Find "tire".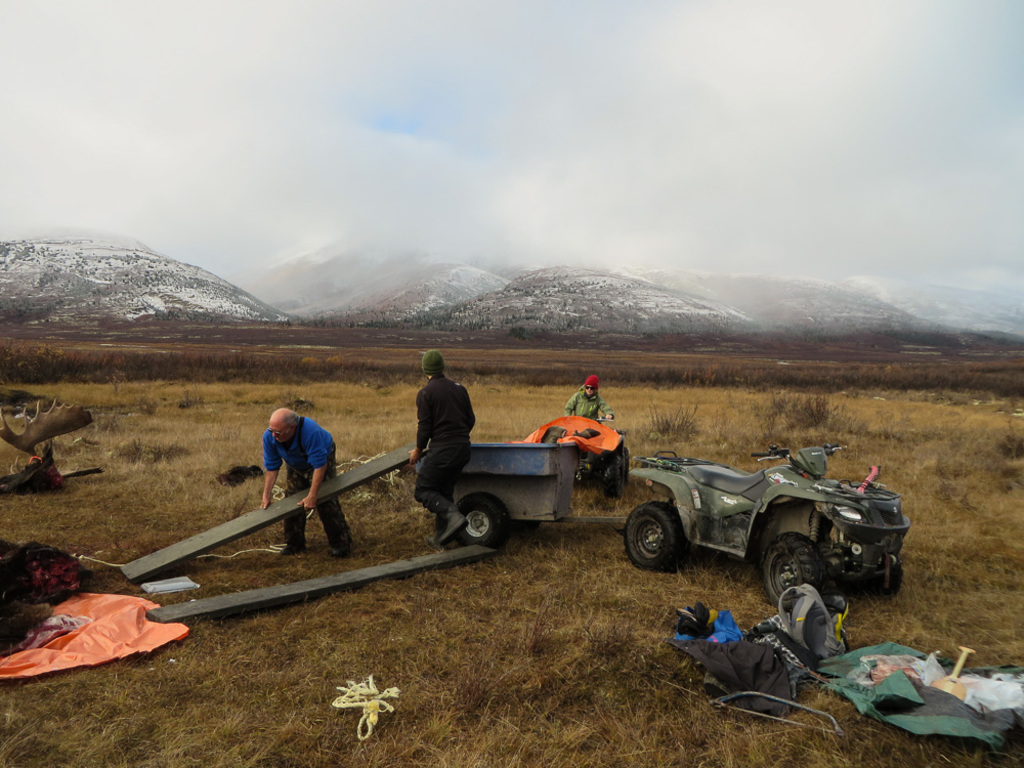
{"left": 624, "top": 501, "right": 683, "bottom": 570}.
